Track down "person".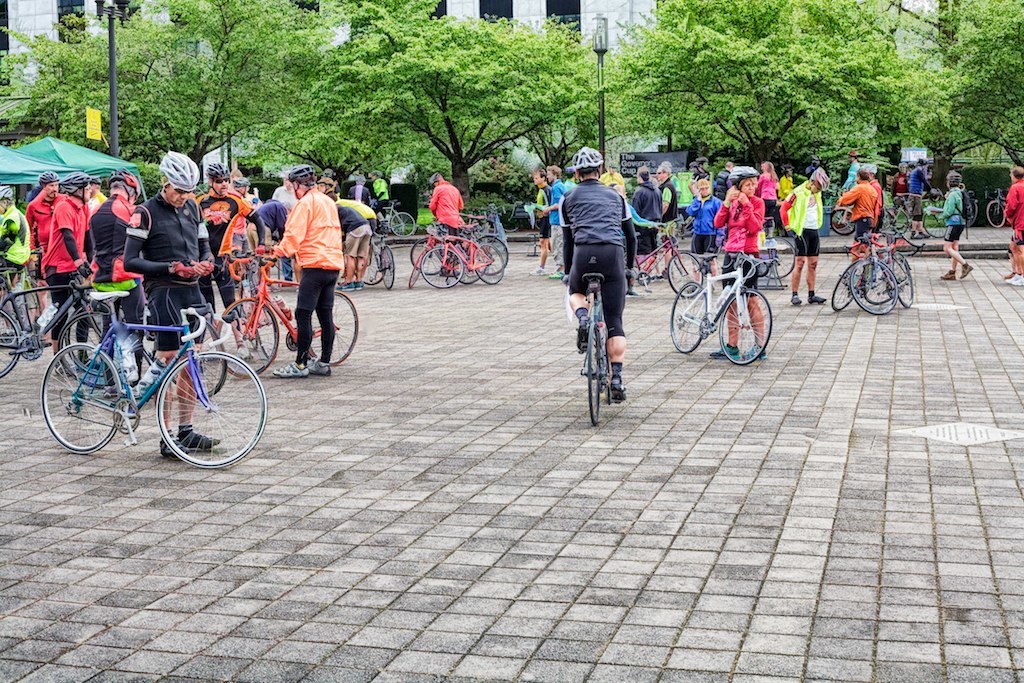
Tracked to 928 171 975 286.
